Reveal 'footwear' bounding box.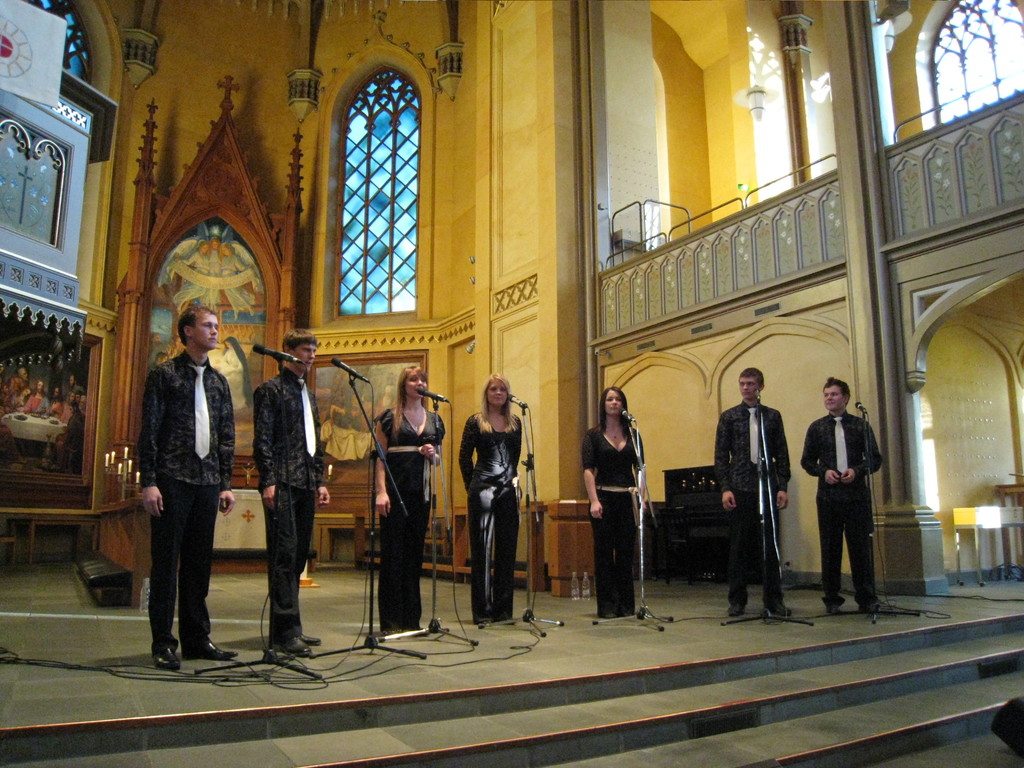
Revealed: (x1=405, y1=621, x2=428, y2=636).
